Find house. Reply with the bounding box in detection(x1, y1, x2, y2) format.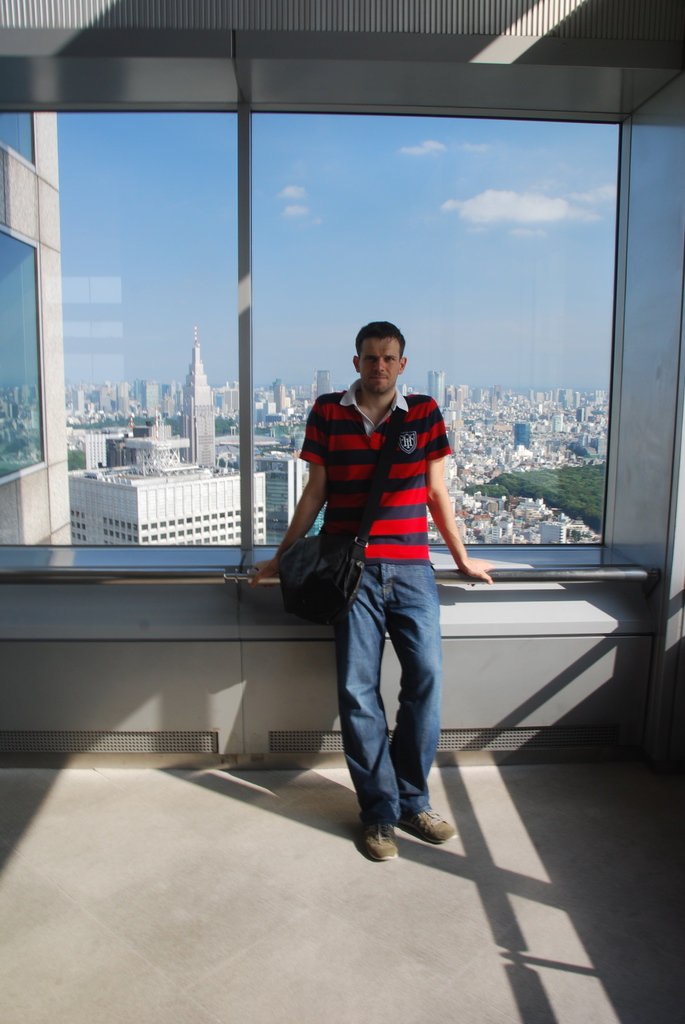
detection(0, 0, 684, 1023).
